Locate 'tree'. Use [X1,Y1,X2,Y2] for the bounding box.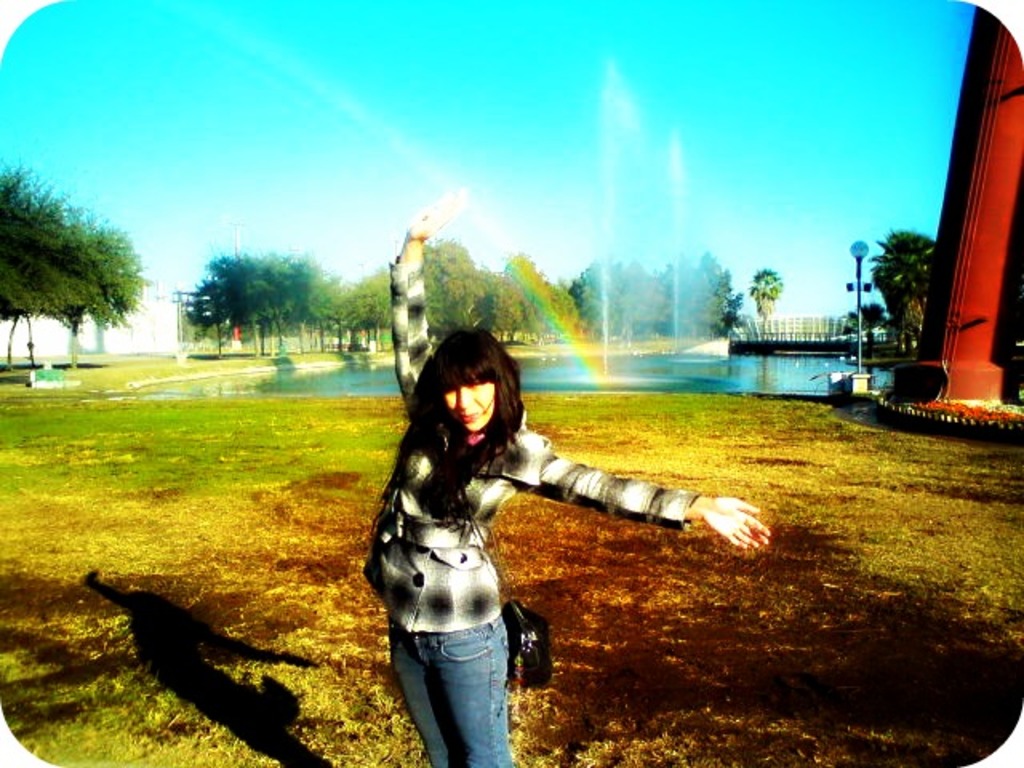
[747,264,784,328].
